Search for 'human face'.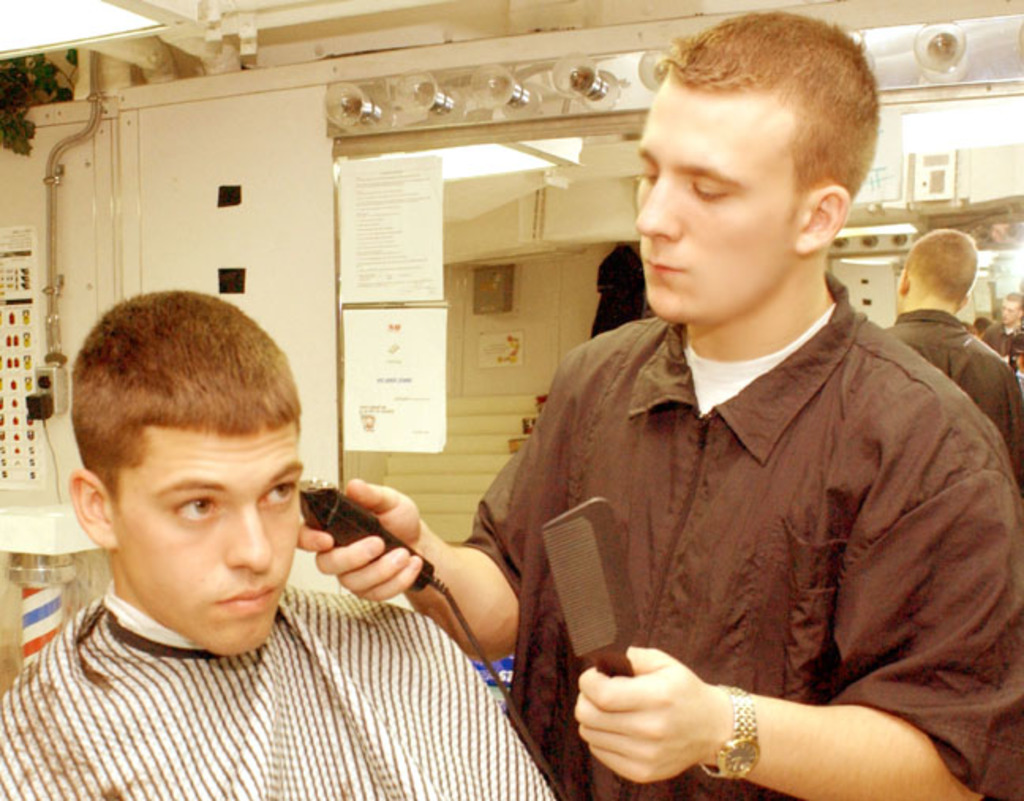
Found at <region>117, 425, 302, 657</region>.
